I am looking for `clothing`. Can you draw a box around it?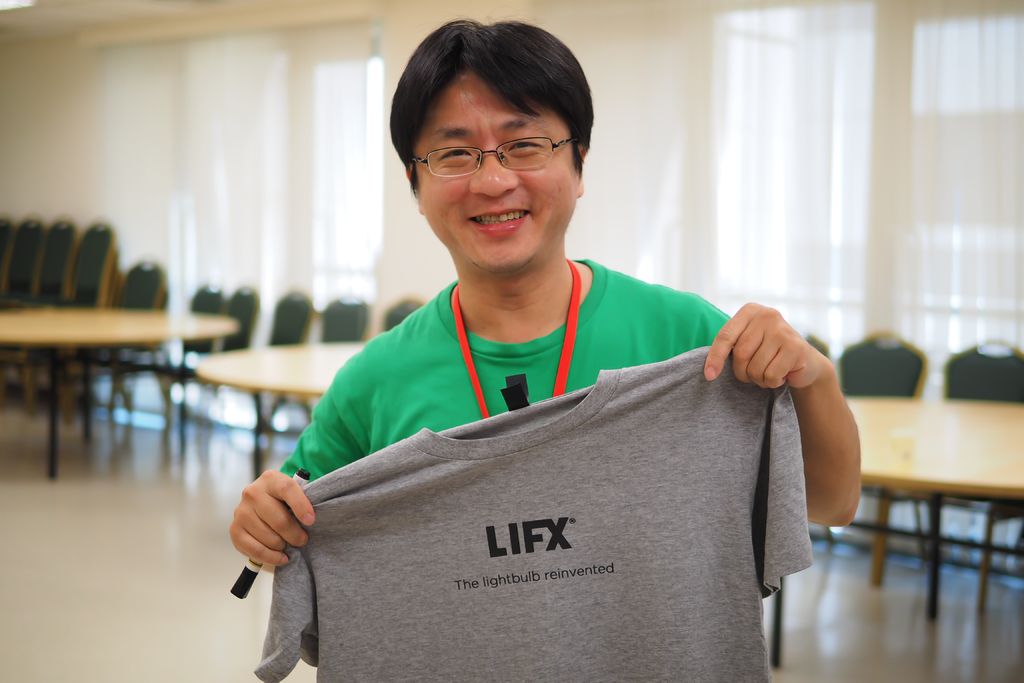
Sure, the bounding box is l=253, t=340, r=821, b=682.
